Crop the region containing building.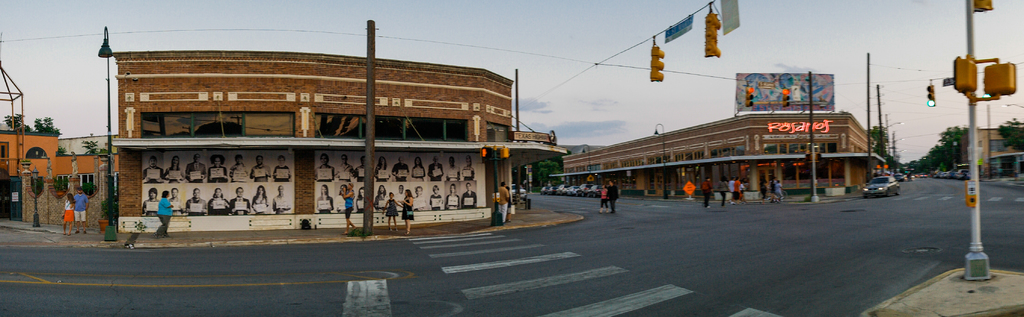
Crop region: 61 136 119 154.
